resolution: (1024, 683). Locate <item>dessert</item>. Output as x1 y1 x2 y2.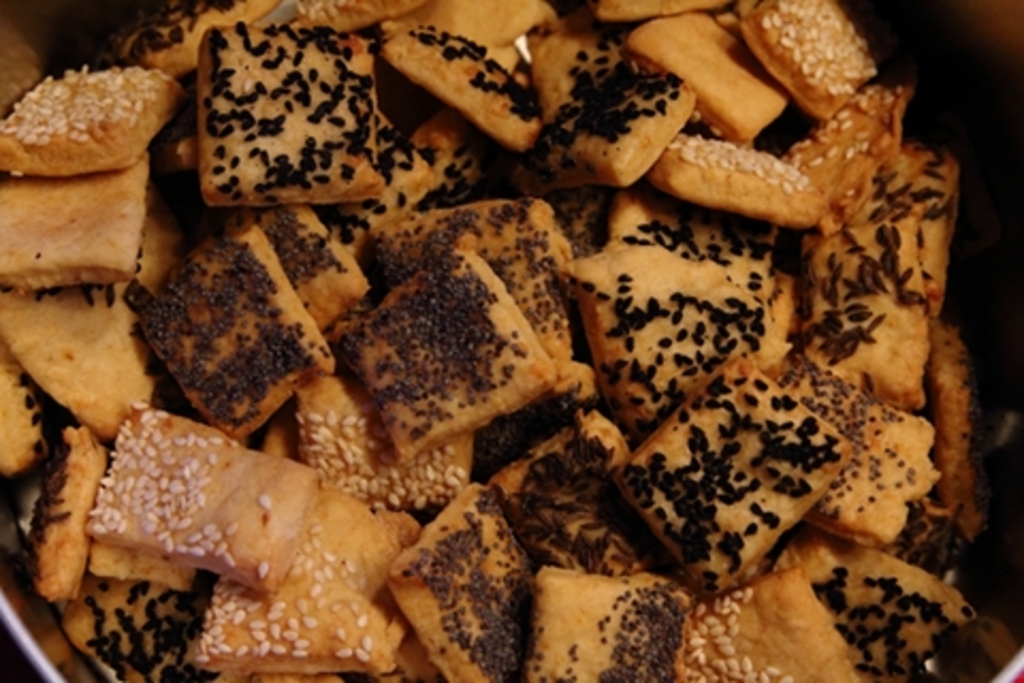
292 352 469 514.
